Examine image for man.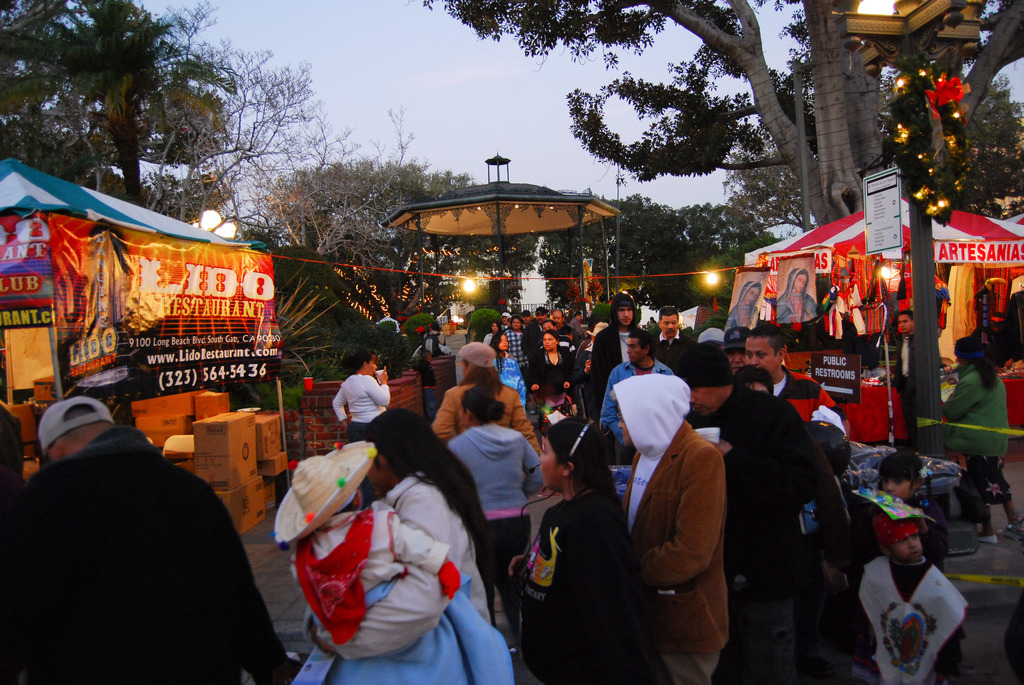
Examination result: x1=596, y1=325, x2=671, y2=465.
